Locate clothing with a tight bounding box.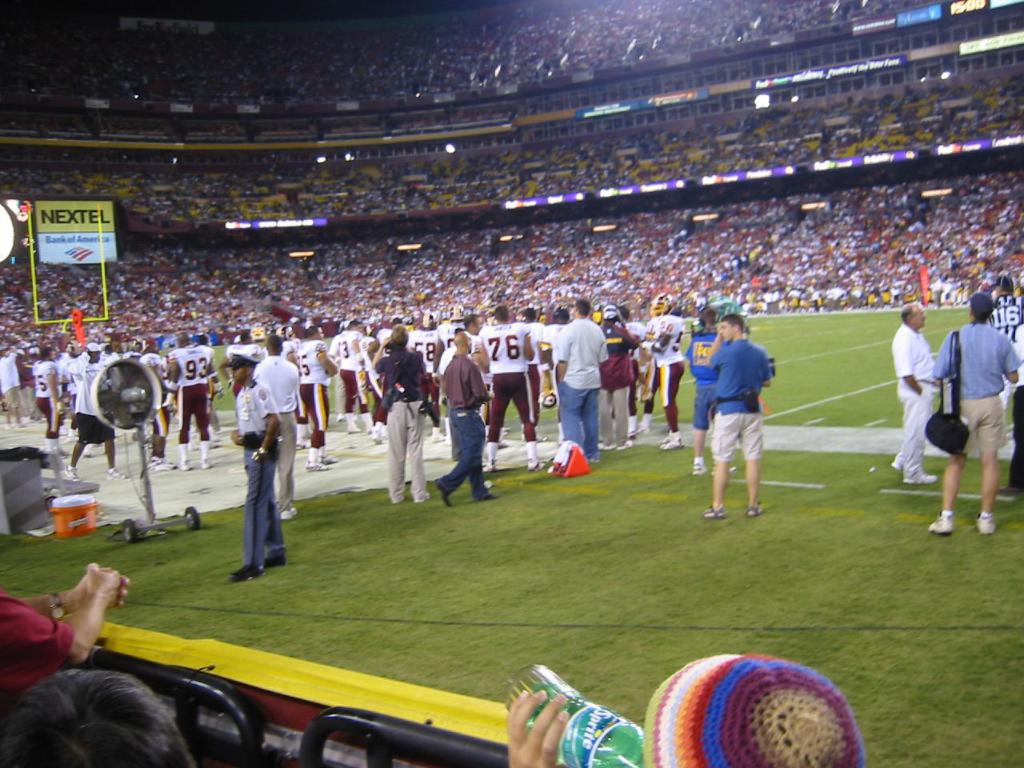
(385,353,422,502).
